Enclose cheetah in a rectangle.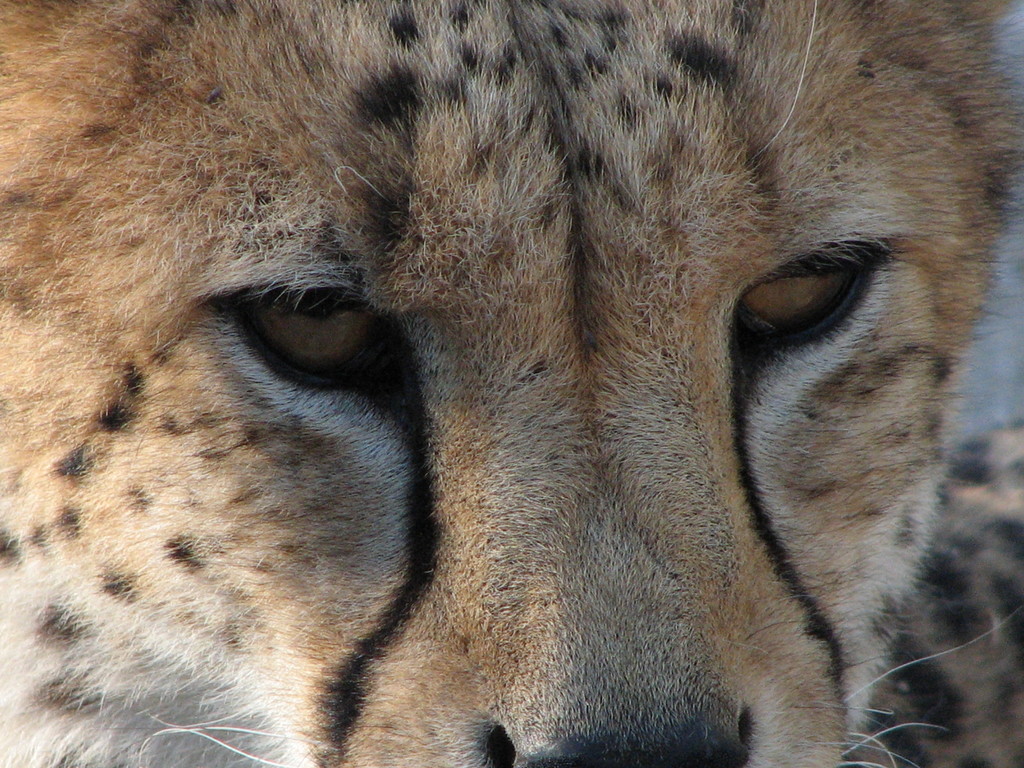
pyautogui.locateOnScreen(0, 0, 1023, 767).
